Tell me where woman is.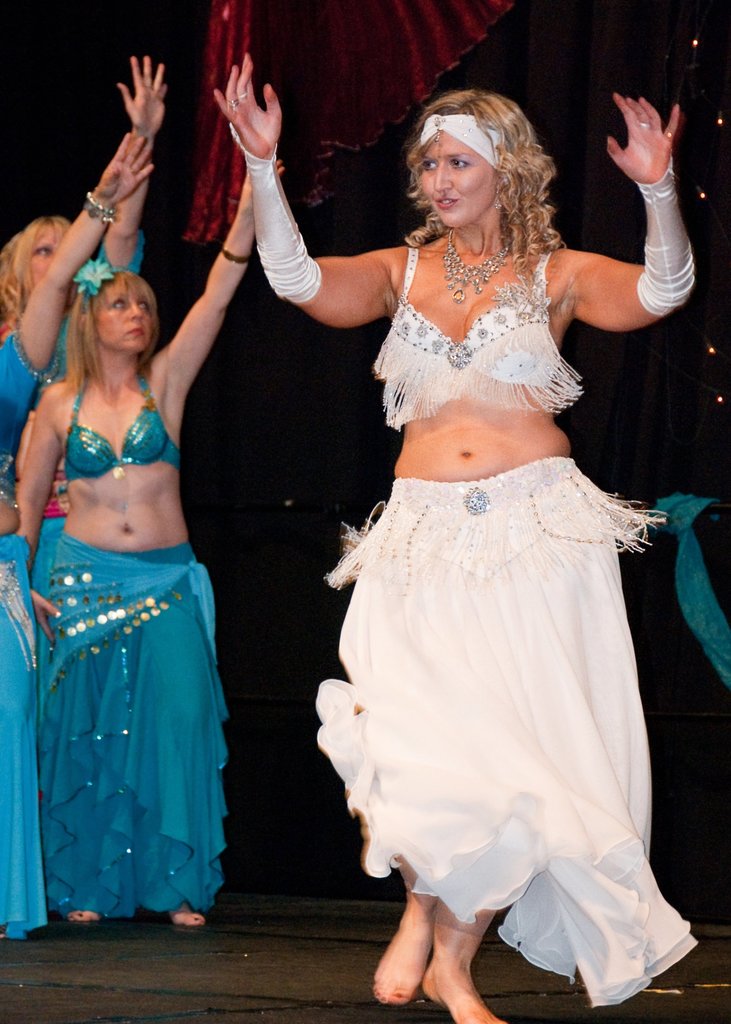
woman is at x1=0 y1=51 x2=172 y2=440.
